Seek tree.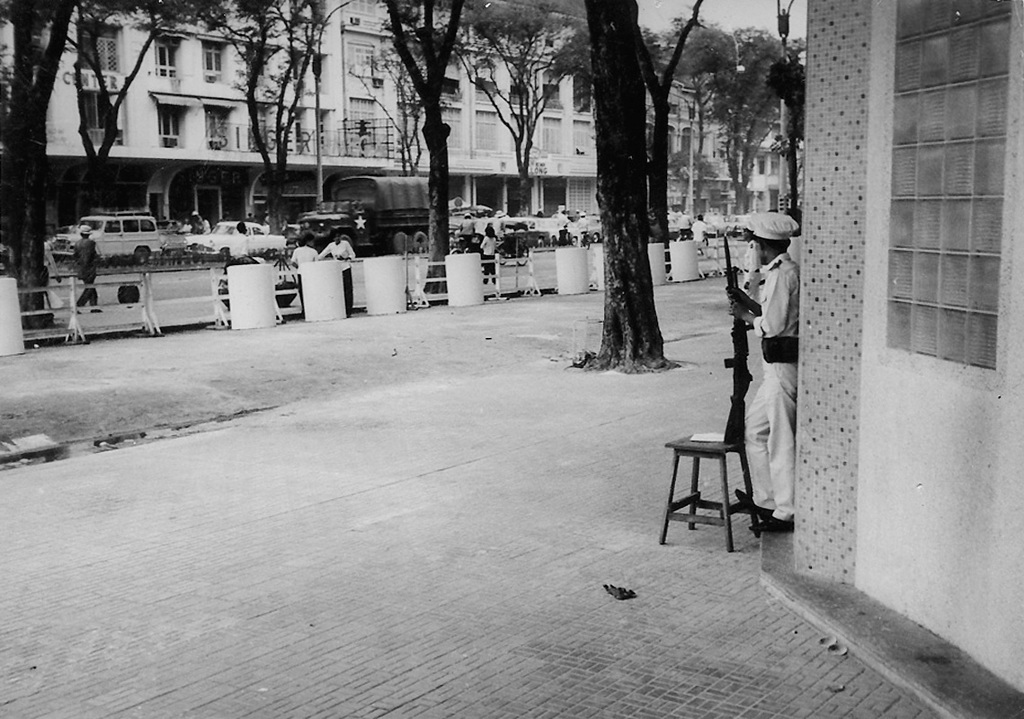
x1=363, y1=0, x2=470, y2=307.
